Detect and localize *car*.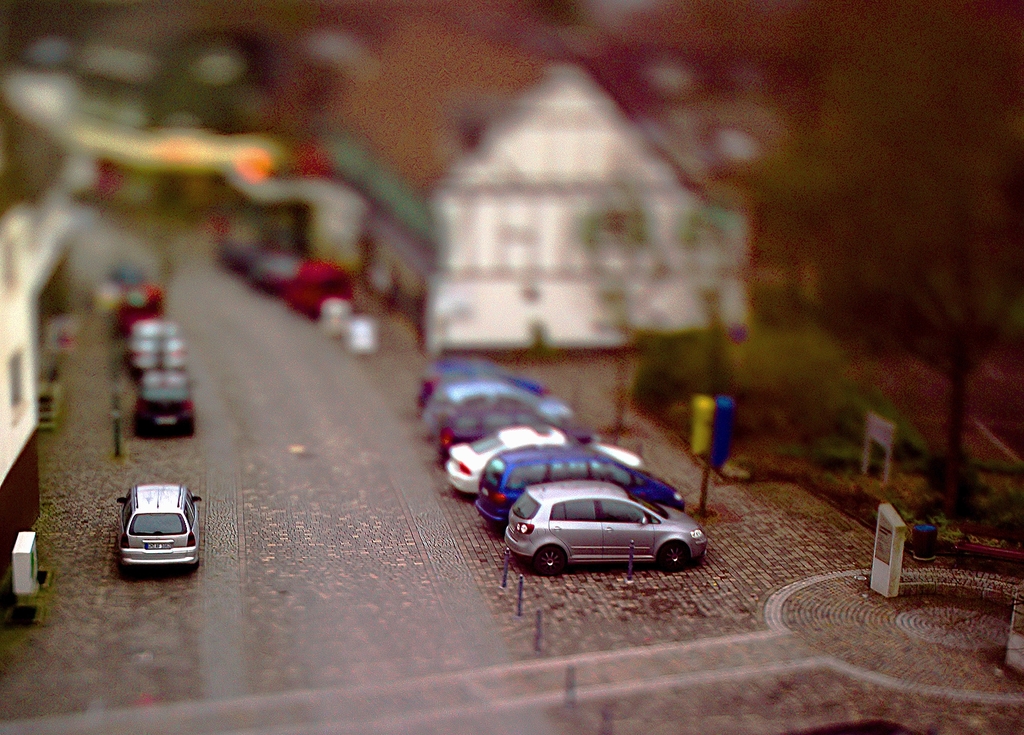
Localized at <box>119,484,206,569</box>.
